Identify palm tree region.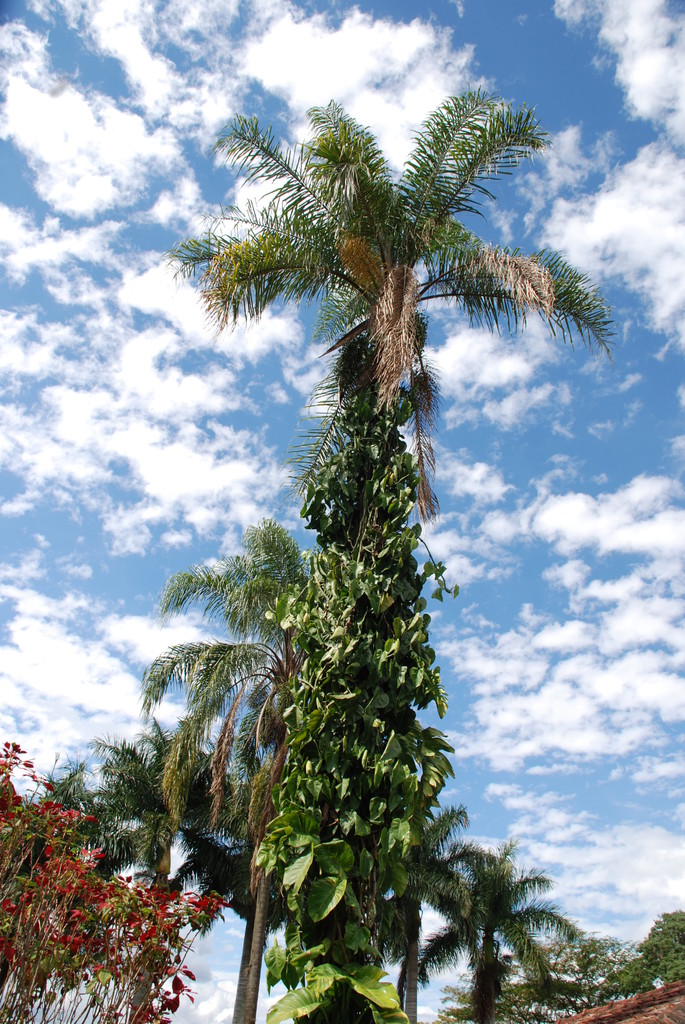
Region: x1=165, y1=197, x2=563, y2=1023.
